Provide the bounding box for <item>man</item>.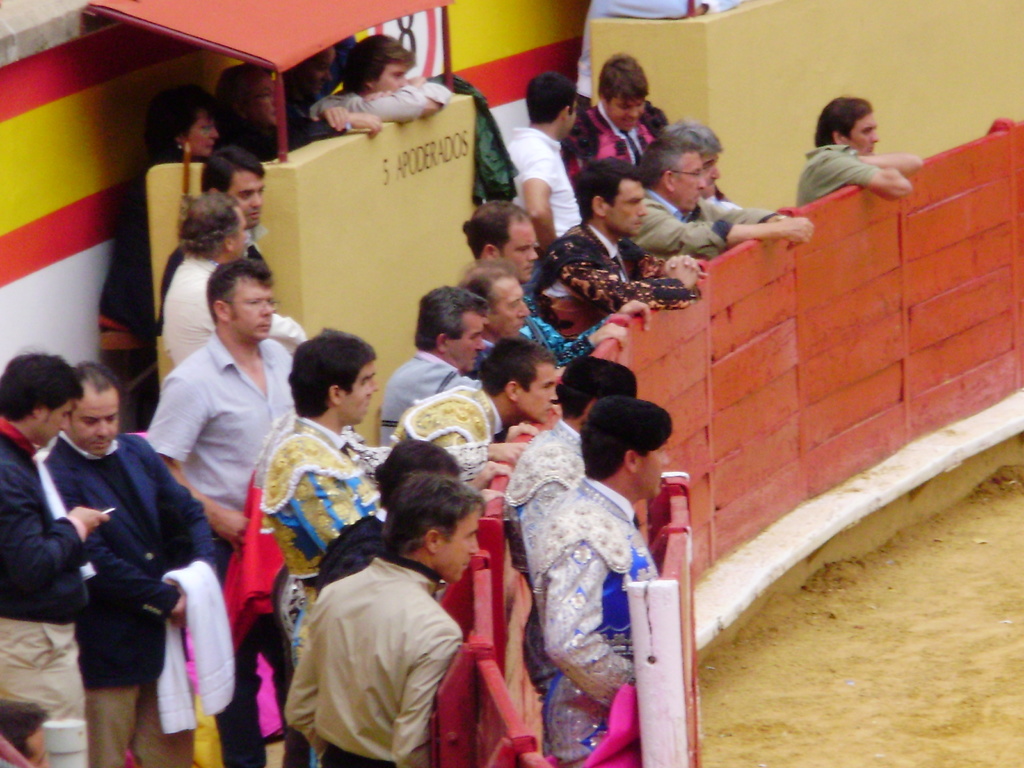
{"left": 563, "top": 48, "right": 667, "bottom": 178}.
